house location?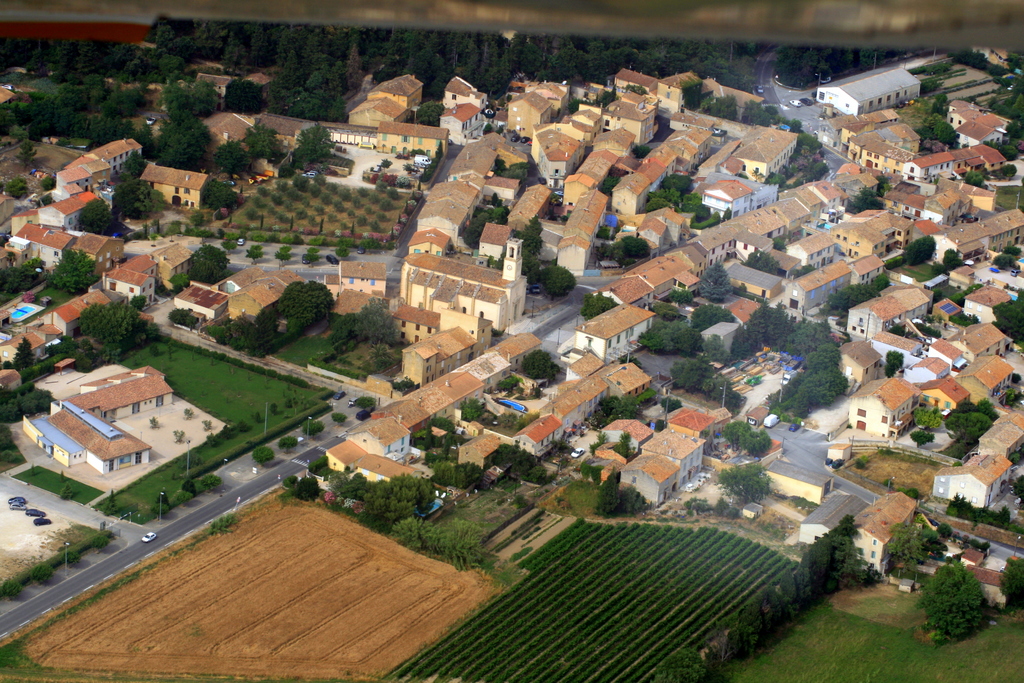
[163, 283, 223, 324]
